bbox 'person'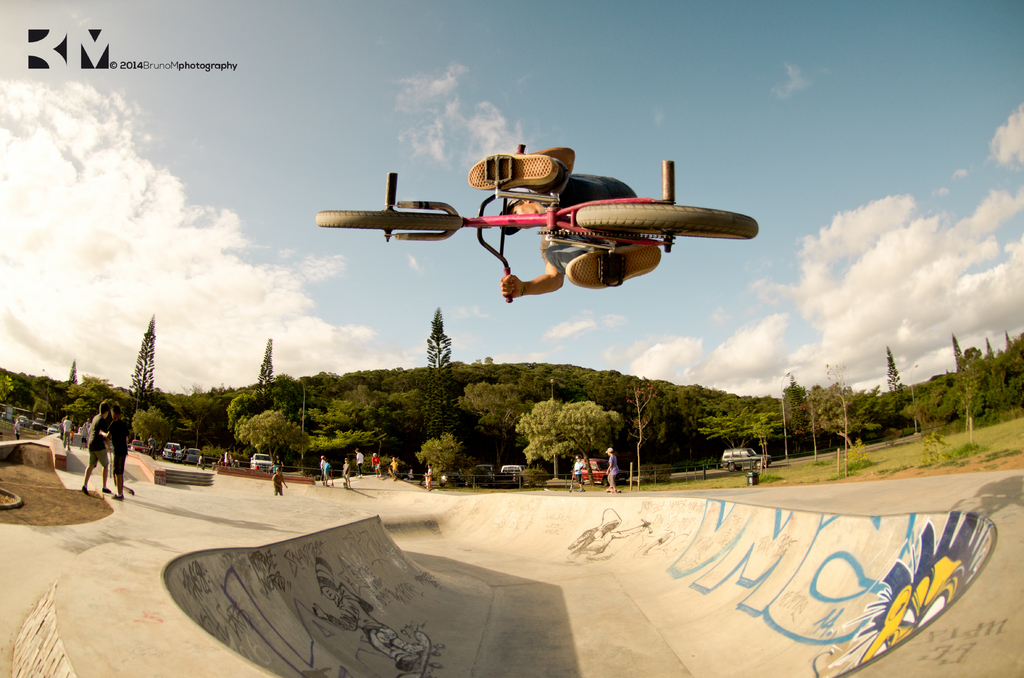
{"left": 61, "top": 415, "right": 72, "bottom": 452}
